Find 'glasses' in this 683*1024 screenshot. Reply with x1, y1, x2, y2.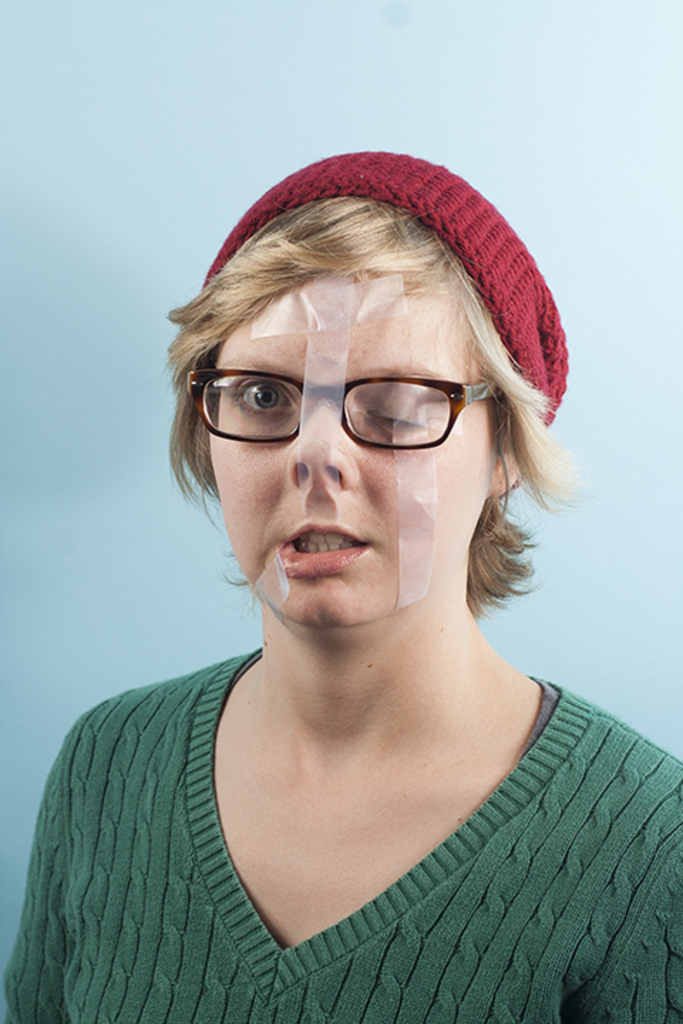
186, 367, 501, 454.
